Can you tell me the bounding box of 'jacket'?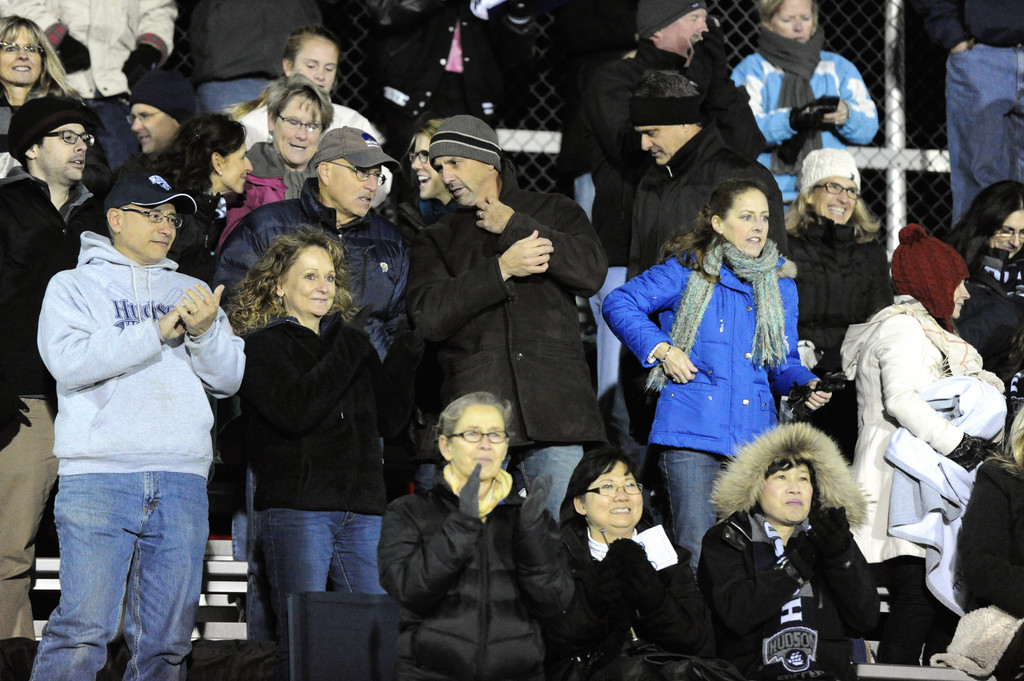
box(952, 246, 1023, 378).
